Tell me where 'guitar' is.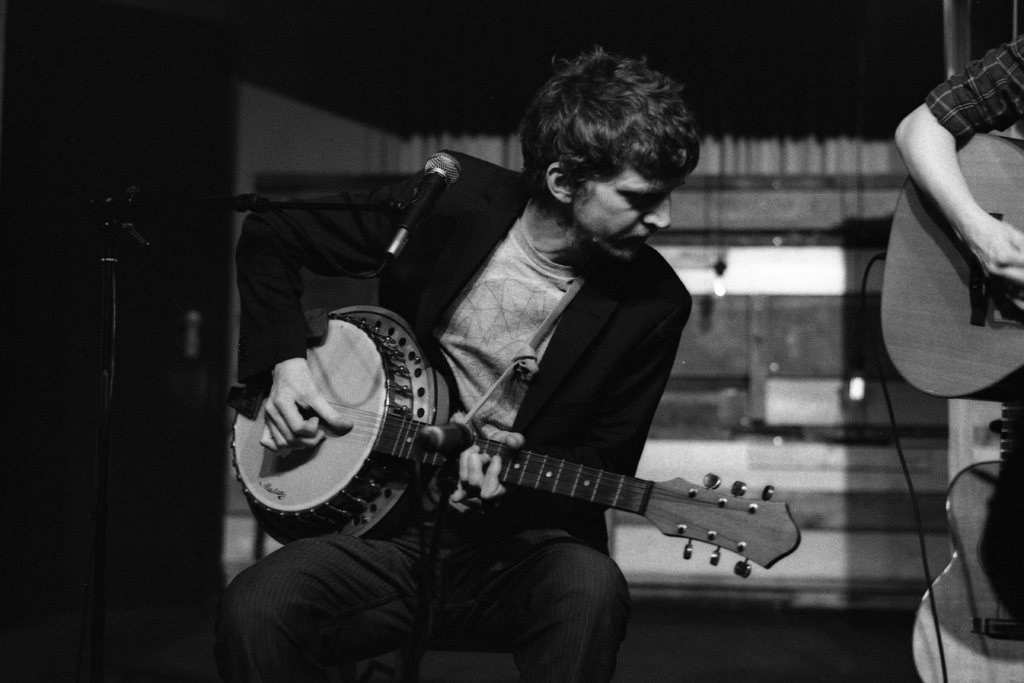
'guitar' is at Rect(235, 318, 813, 589).
